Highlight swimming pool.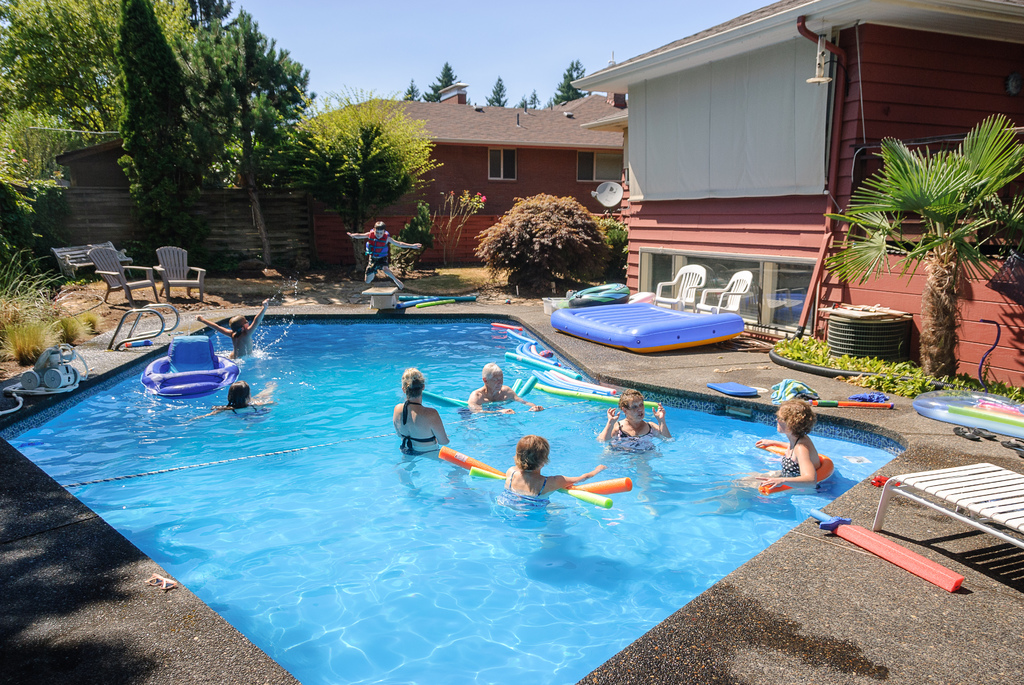
Highlighted region: [x1=3, y1=315, x2=904, y2=684].
